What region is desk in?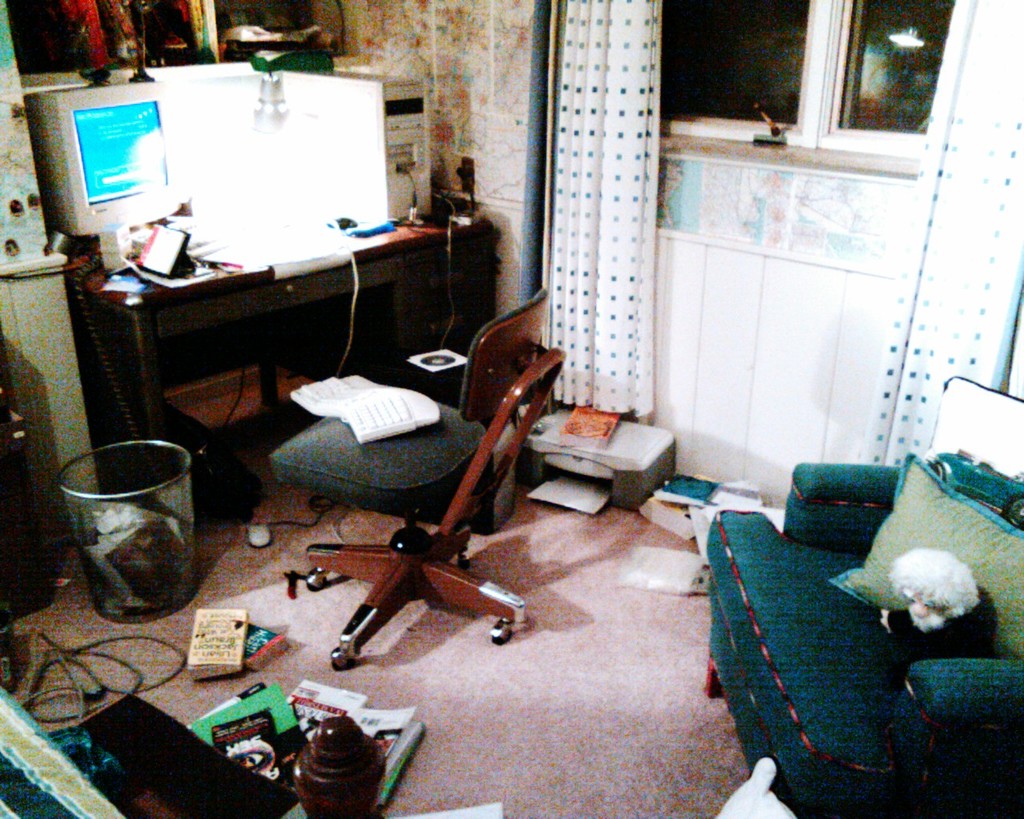
detection(69, 225, 485, 398).
